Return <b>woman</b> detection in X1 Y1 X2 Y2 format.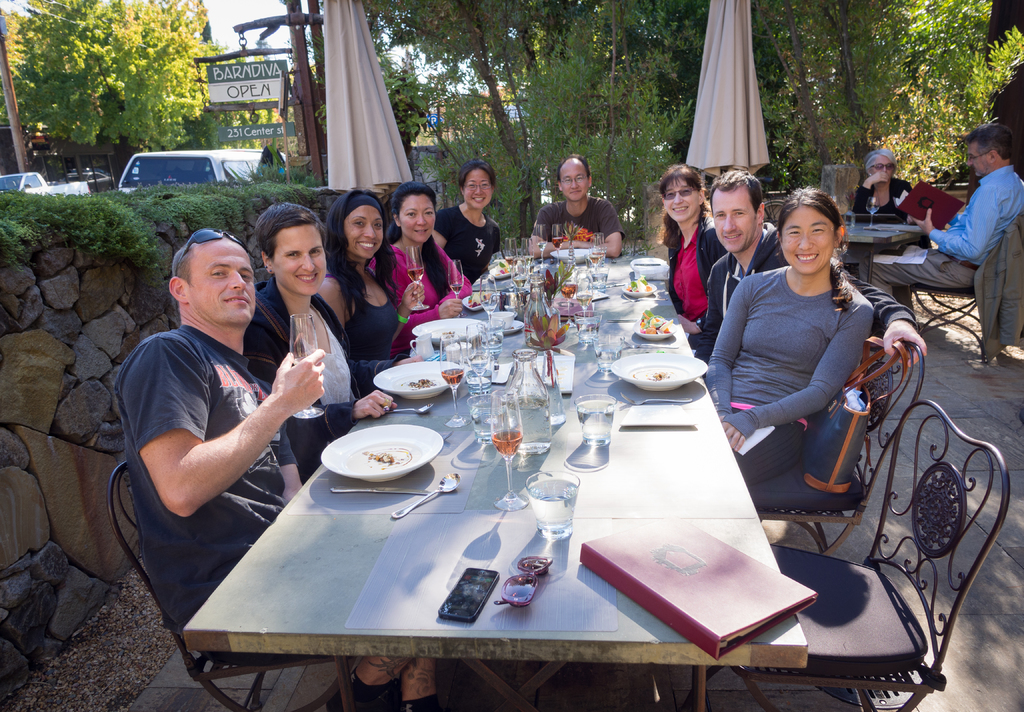
388 185 474 348.
